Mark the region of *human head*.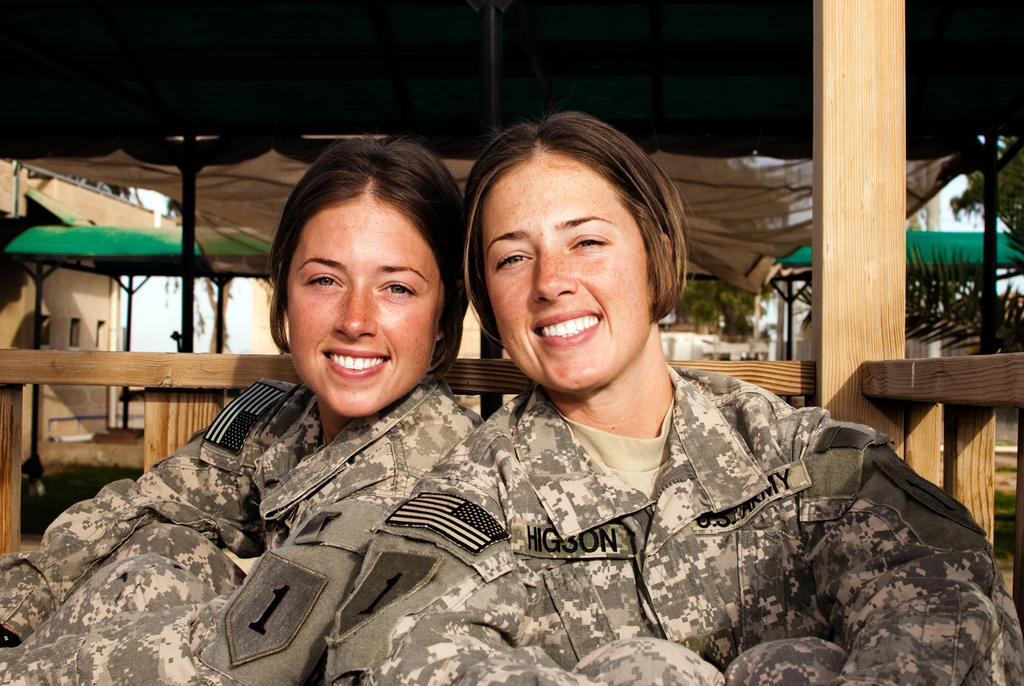
Region: rect(268, 136, 462, 421).
